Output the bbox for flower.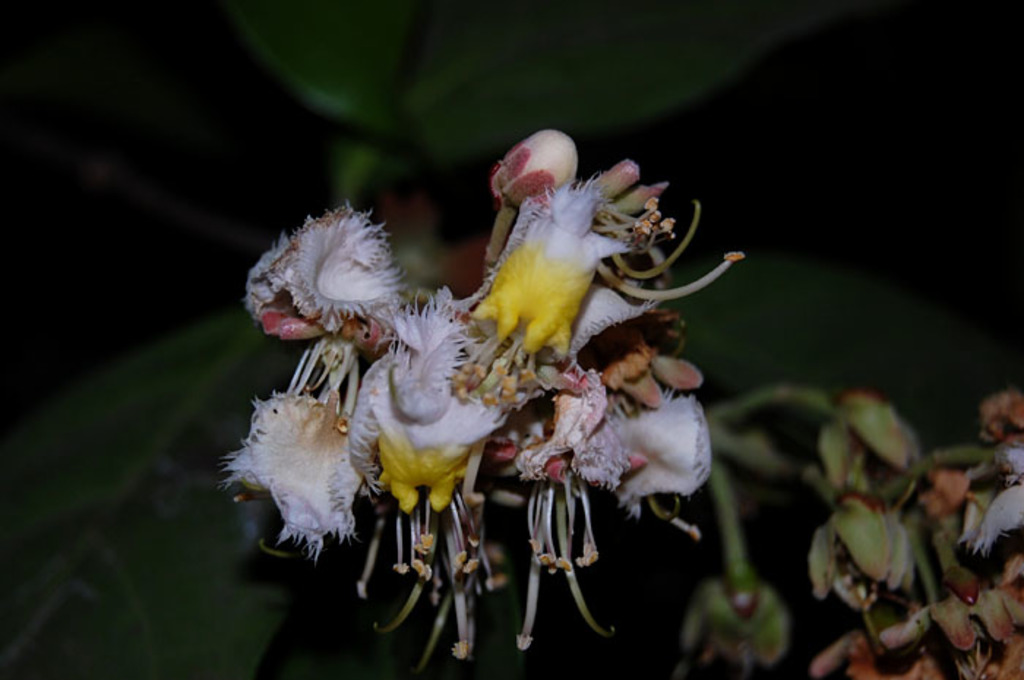
(x1=492, y1=132, x2=582, y2=216).
